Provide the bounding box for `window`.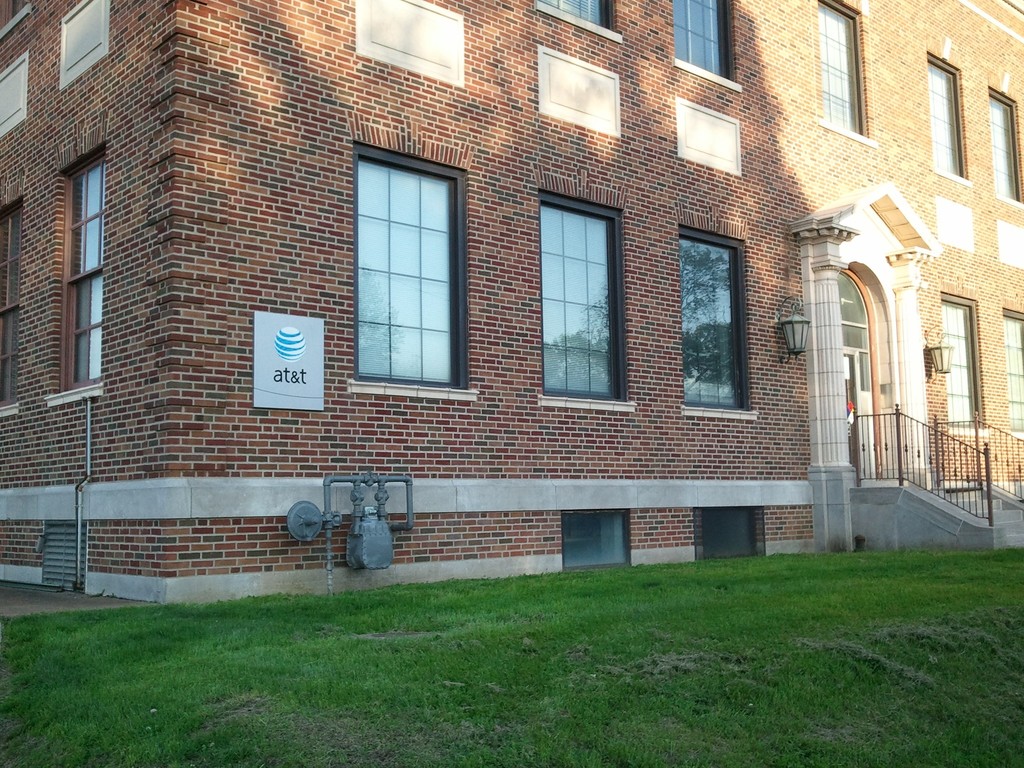
1002, 305, 1023, 438.
